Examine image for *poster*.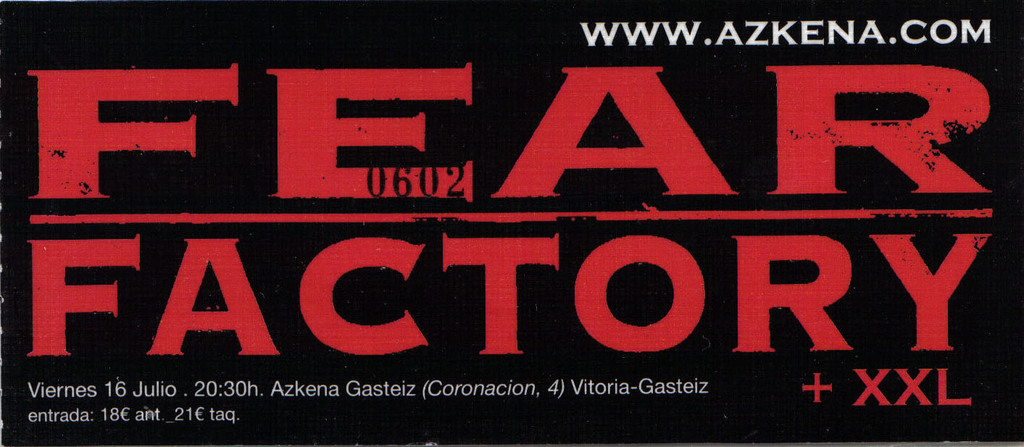
Examination result: (x1=0, y1=0, x2=1023, y2=446).
